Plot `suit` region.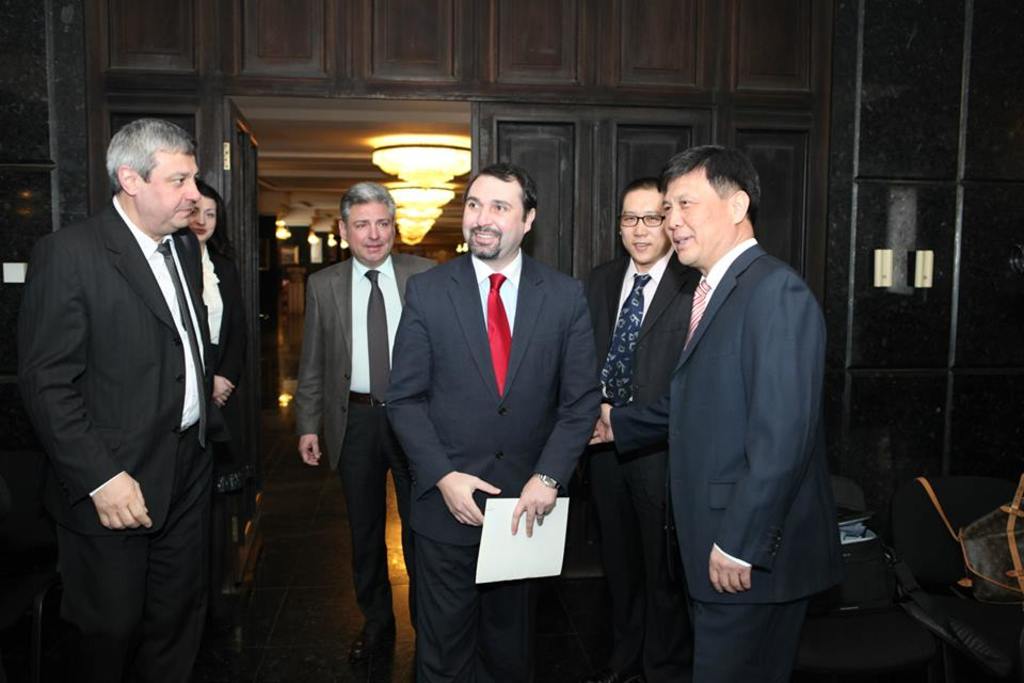
Plotted at 292,256,441,628.
